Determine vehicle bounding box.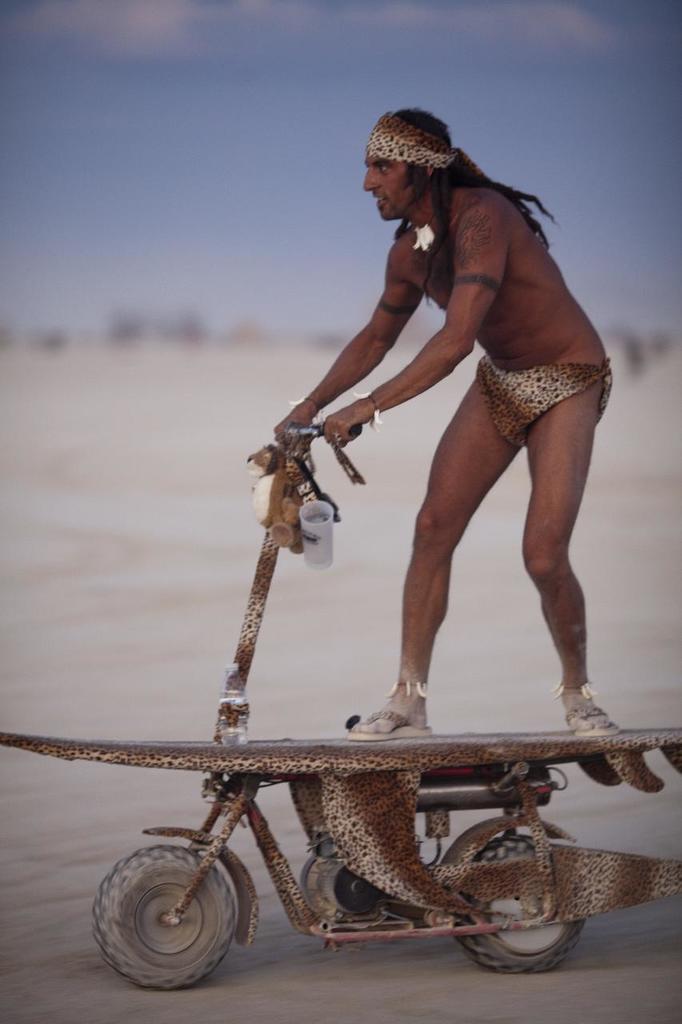
Determined: detection(0, 416, 681, 995).
